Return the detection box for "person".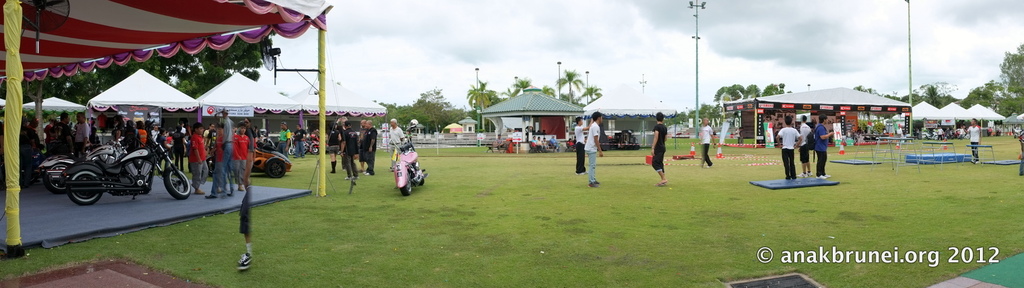
x1=567, y1=137, x2=572, y2=150.
